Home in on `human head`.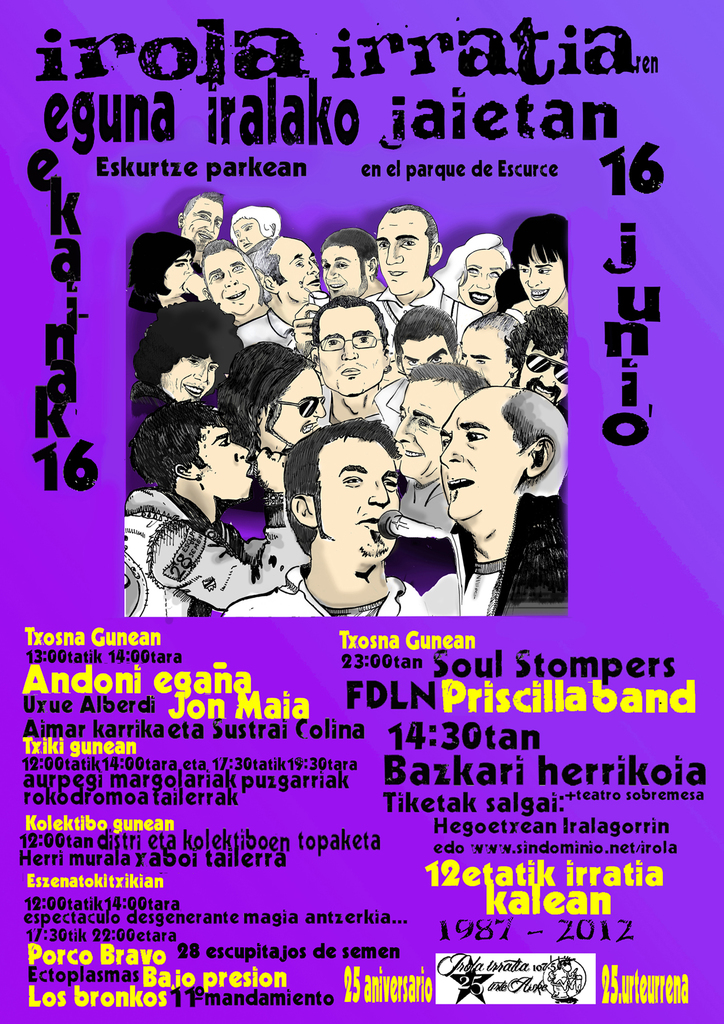
Homed in at <box>316,300,394,398</box>.
